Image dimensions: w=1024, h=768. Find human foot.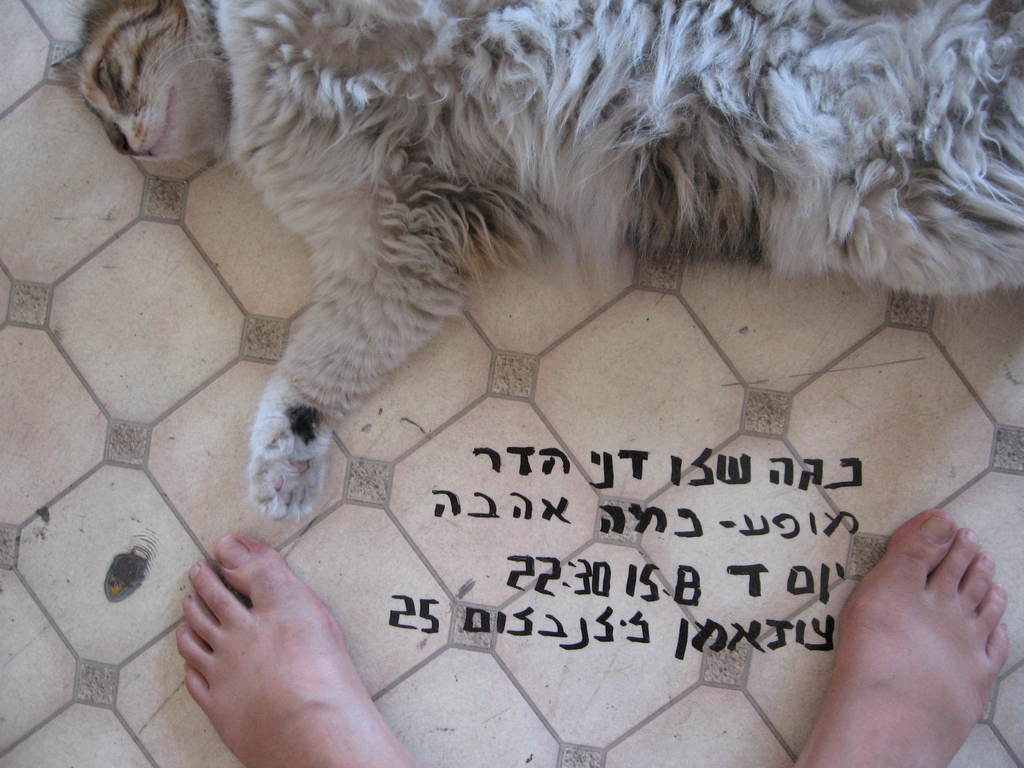
(x1=796, y1=504, x2=1023, y2=752).
